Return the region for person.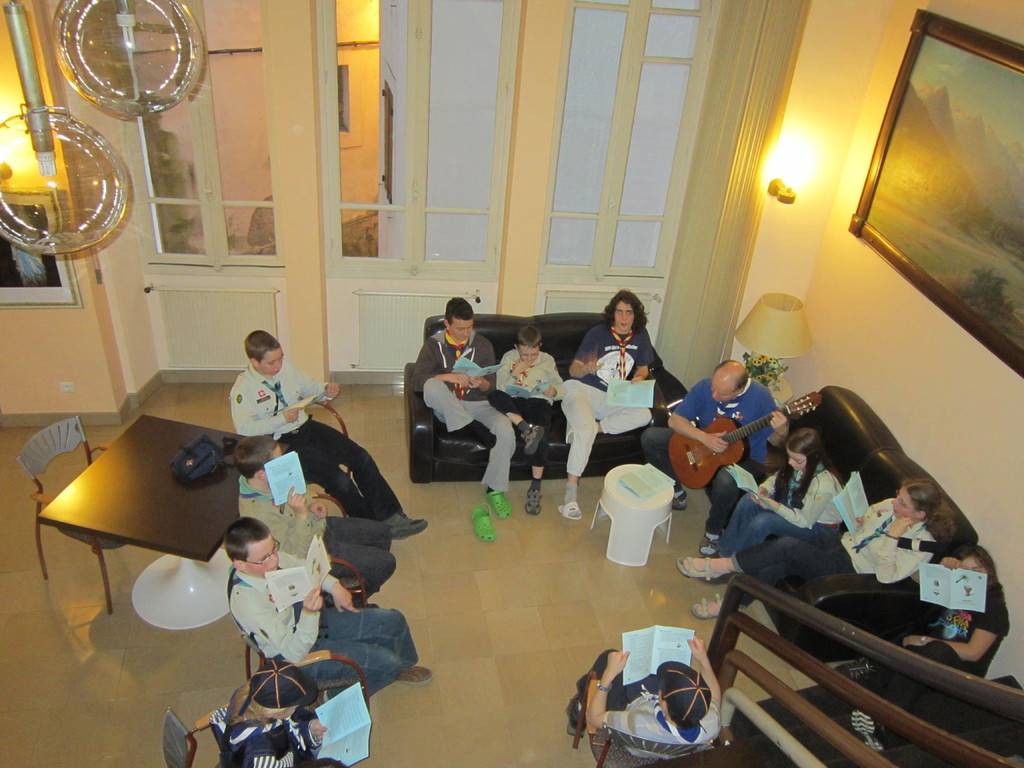
<bbox>231, 331, 428, 547</bbox>.
